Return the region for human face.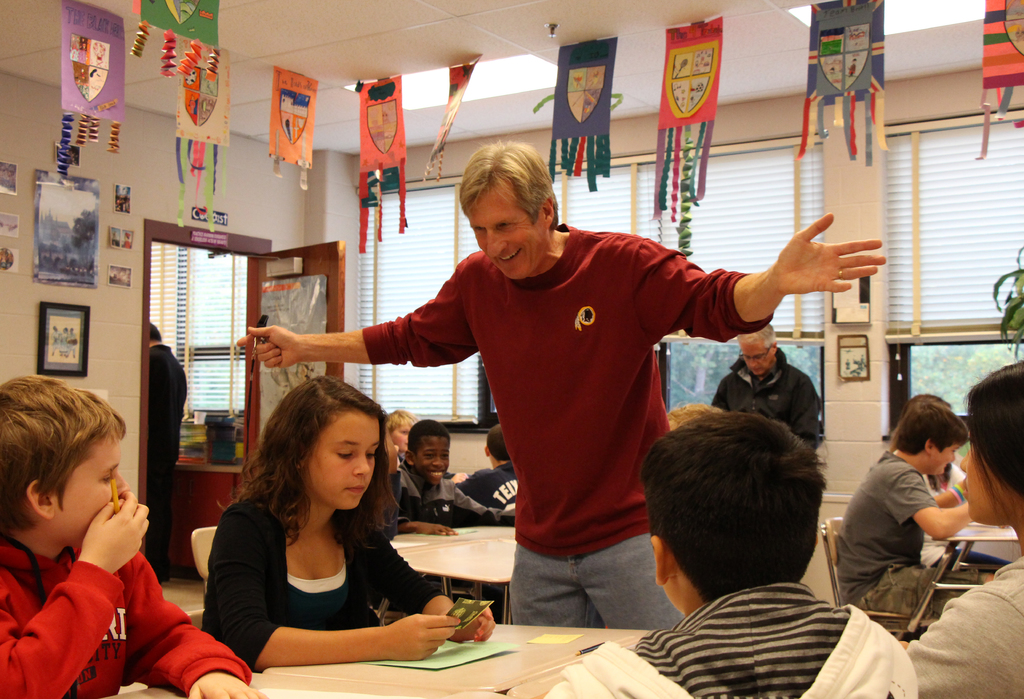
[x1=394, y1=423, x2=411, y2=449].
